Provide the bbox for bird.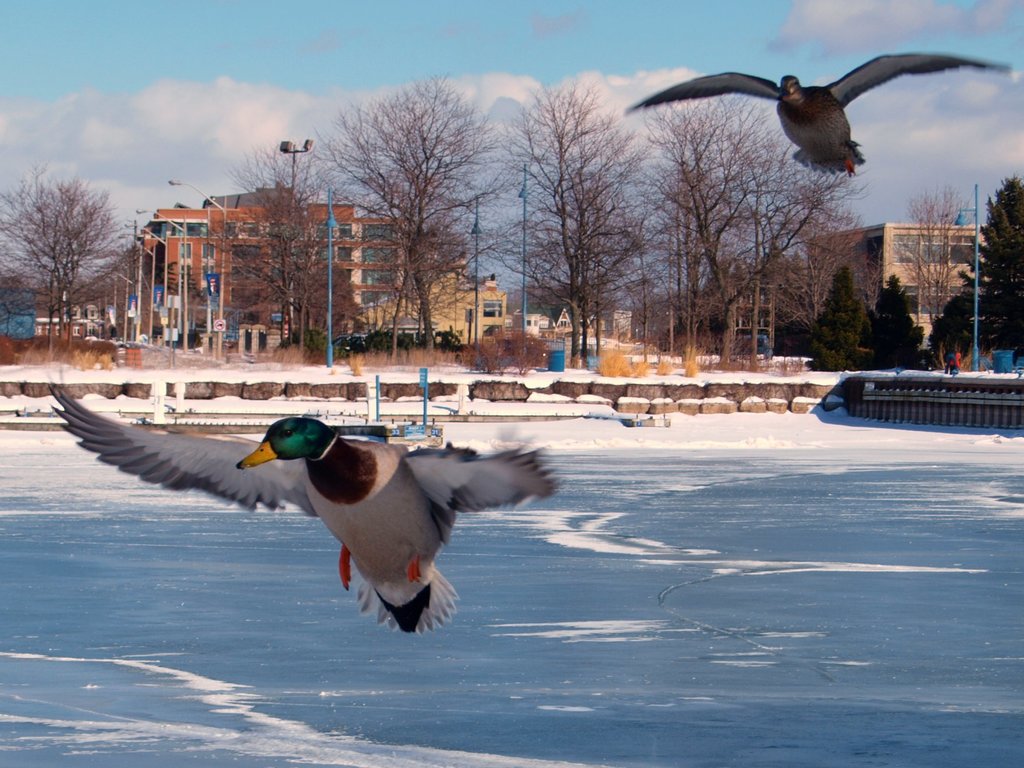
x1=49, y1=374, x2=557, y2=632.
